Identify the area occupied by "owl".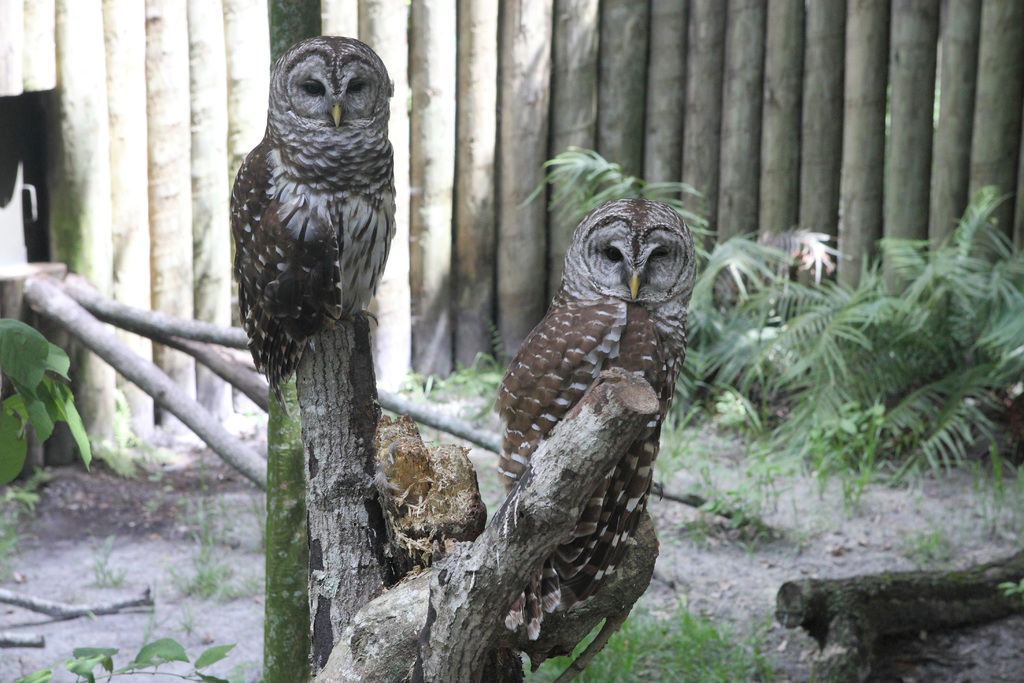
Area: BBox(226, 38, 398, 386).
